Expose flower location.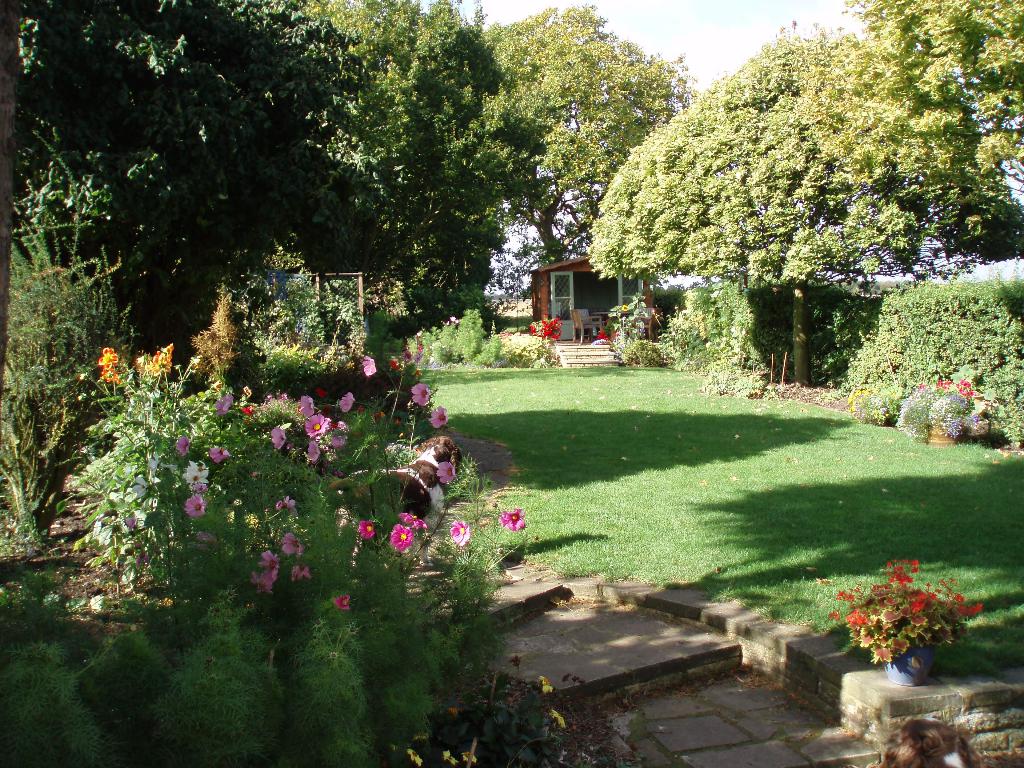
Exposed at (x1=387, y1=361, x2=397, y2=372).
